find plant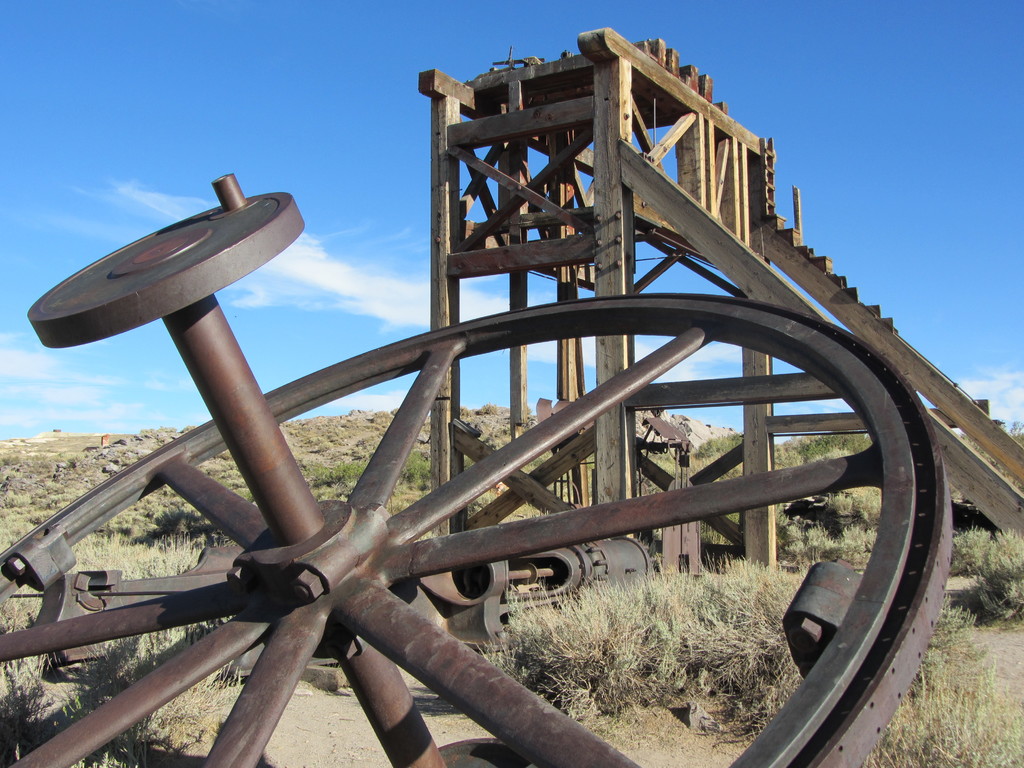
(785, 484, 895, 572)
